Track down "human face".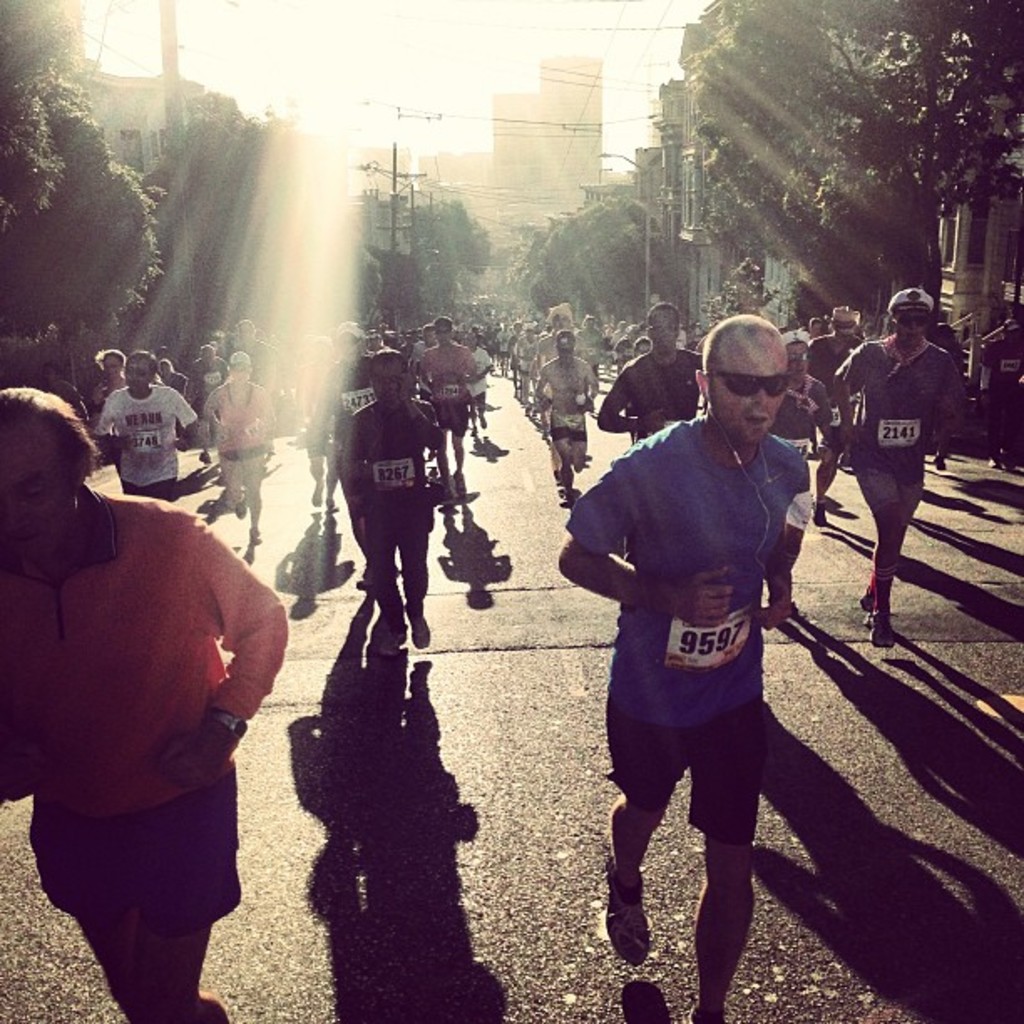
Tracked to x1=785 y1=343 x2=808 y2=378.
